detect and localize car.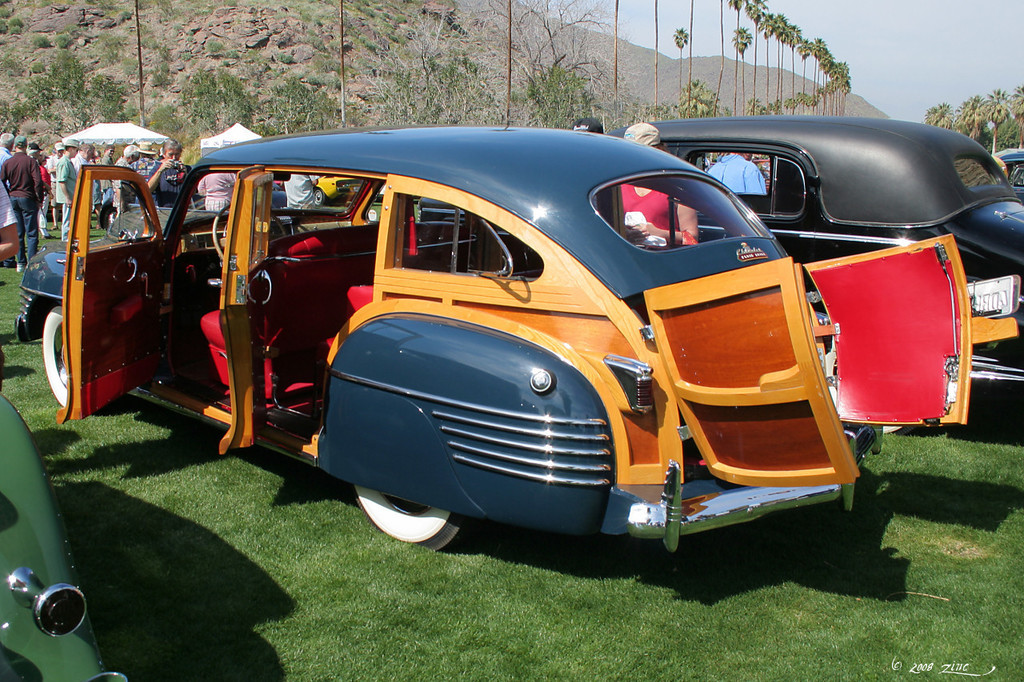
Localized at (314,175,367,208).
